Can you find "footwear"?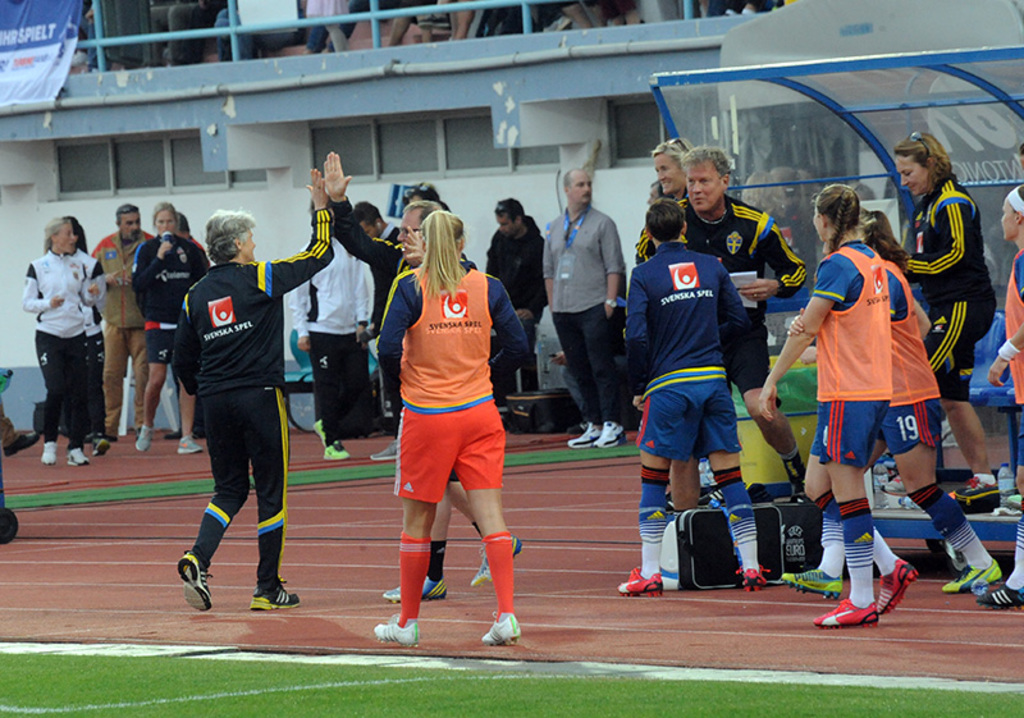
Yes, bounding box: bbox=[876, 561, 915, 612].
